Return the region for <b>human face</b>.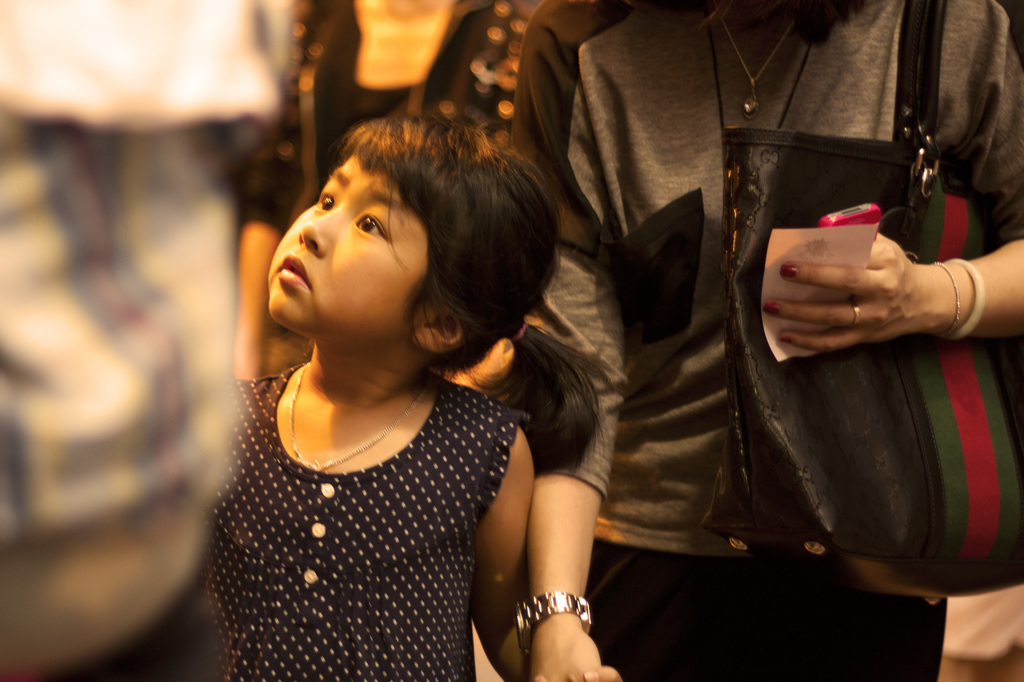
x1=268 y1=152 x2=433 y2=343.
